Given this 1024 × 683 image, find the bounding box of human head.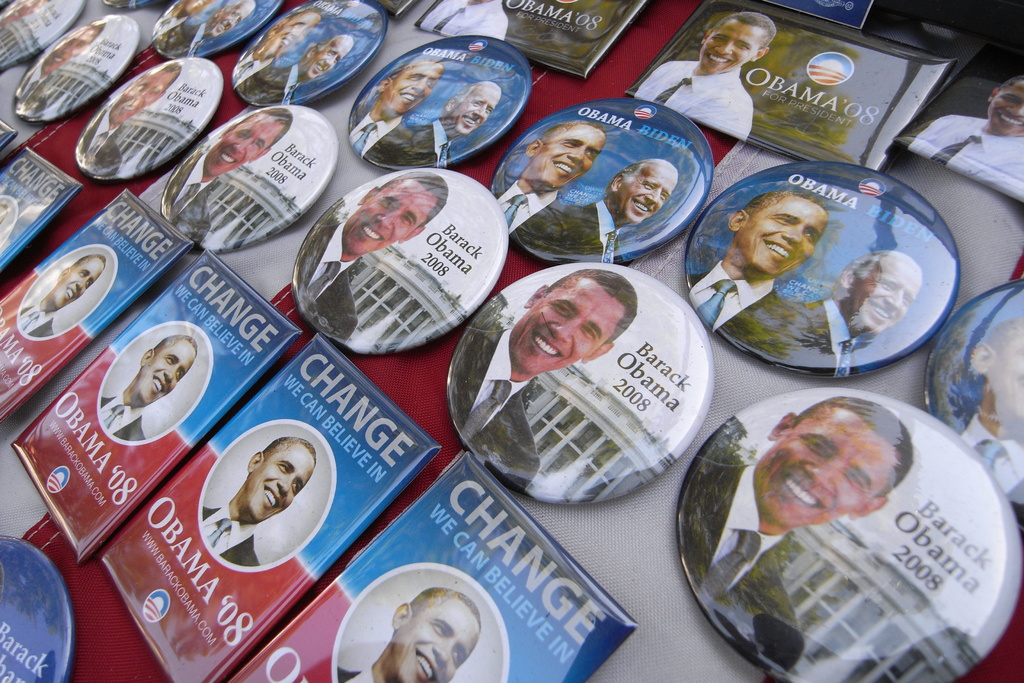
rect(0, 0, 49, 31).
